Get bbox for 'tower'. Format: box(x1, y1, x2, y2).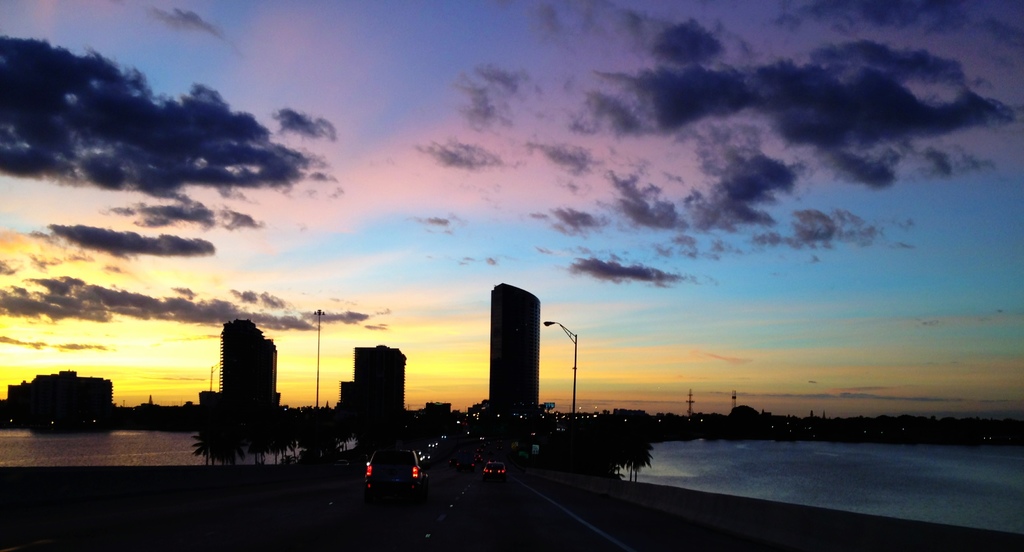
box(474, 272, 560, 421).
